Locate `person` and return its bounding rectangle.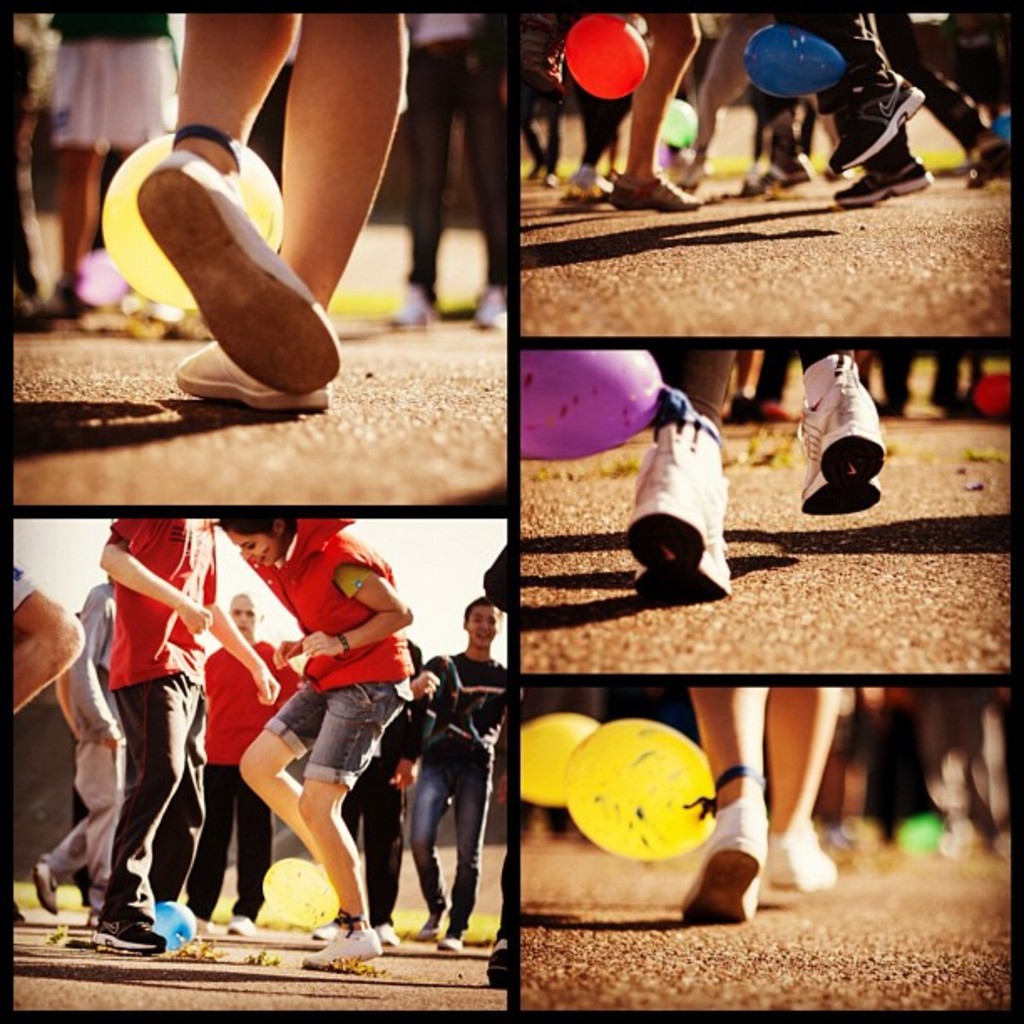
{"left": 224, "top": 607, "right": 422, "bottom": 947}.
